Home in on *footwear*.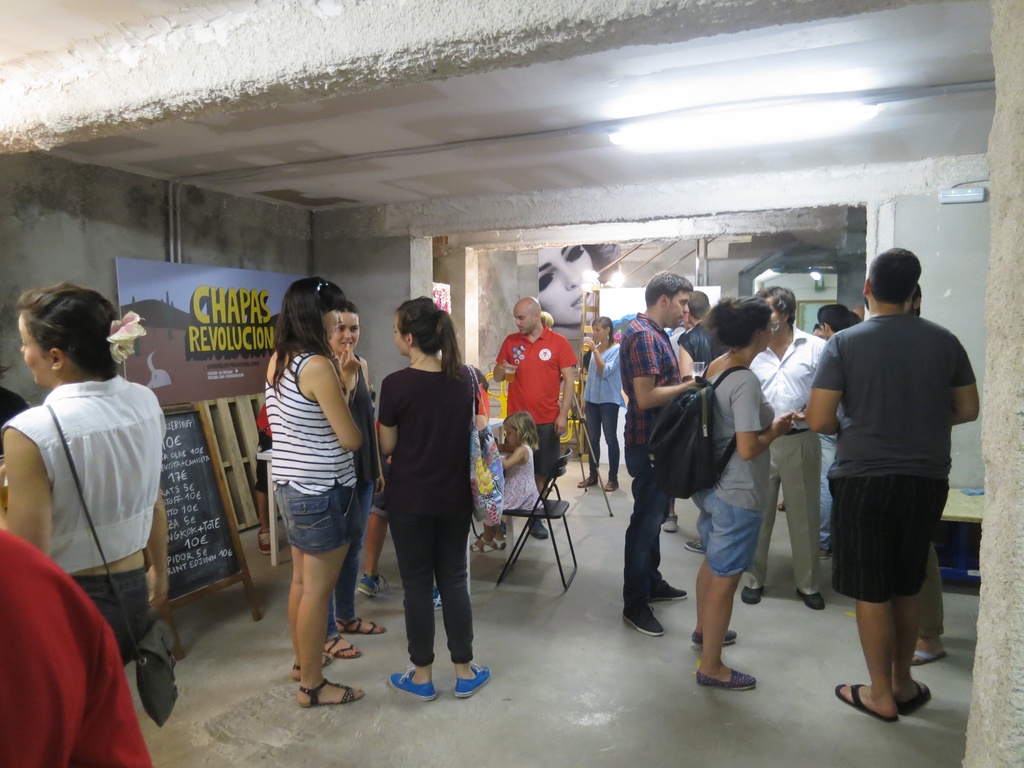
Homed in at left=534, top=517, right=548, bottom=542.
